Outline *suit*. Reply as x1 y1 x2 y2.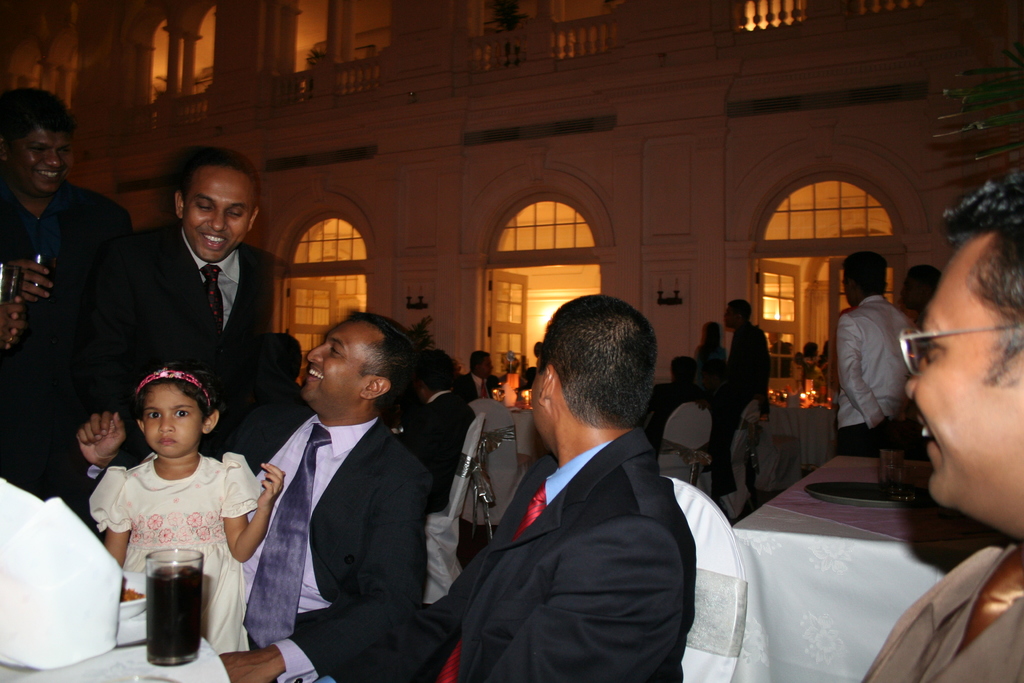
279 424 698 682.
